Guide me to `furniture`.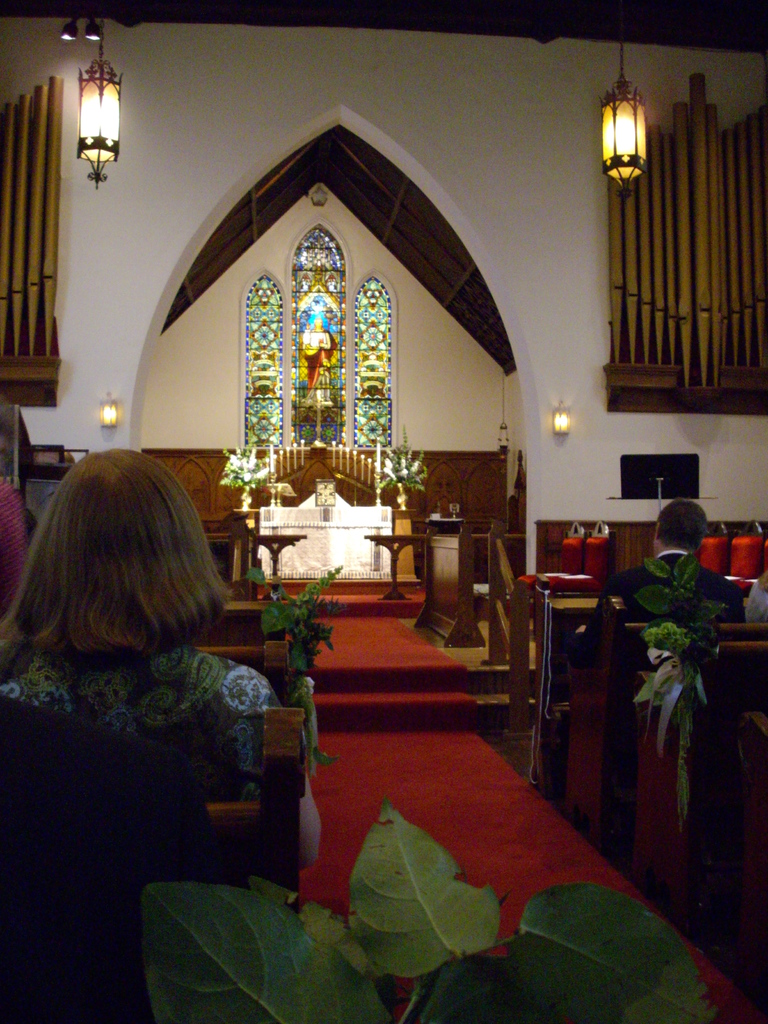
Guidance: box(623, 682, 767, 927).
